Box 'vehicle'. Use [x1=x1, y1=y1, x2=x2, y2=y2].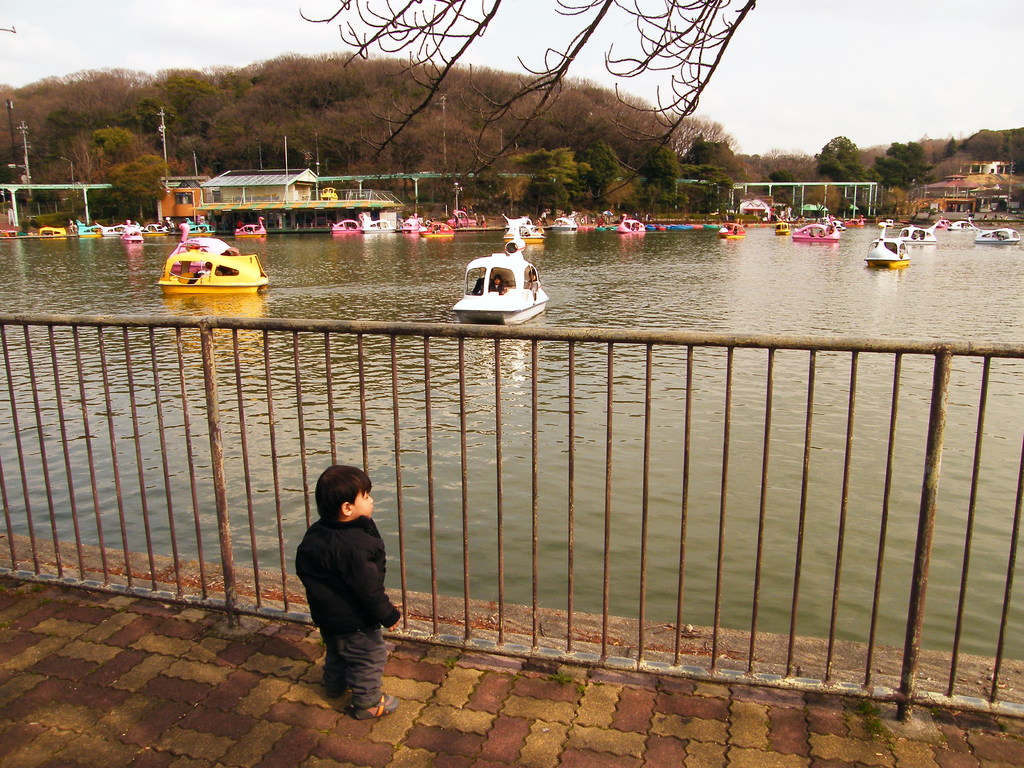
[x1=794, y1=217, x2=836, y2=244].
